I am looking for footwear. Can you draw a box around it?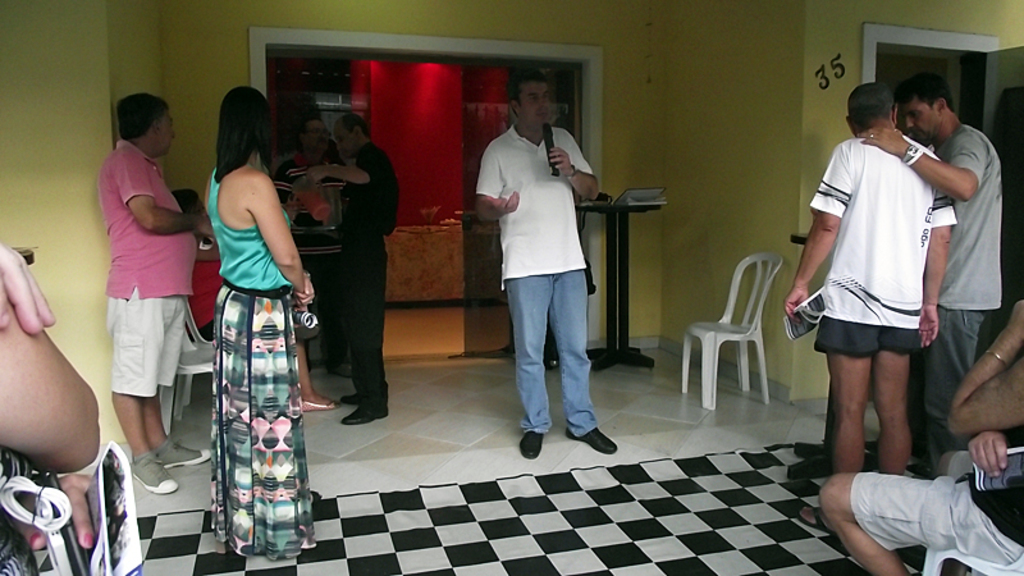
Sure, the bounding box is bbox(334, 389, 360, 406).
